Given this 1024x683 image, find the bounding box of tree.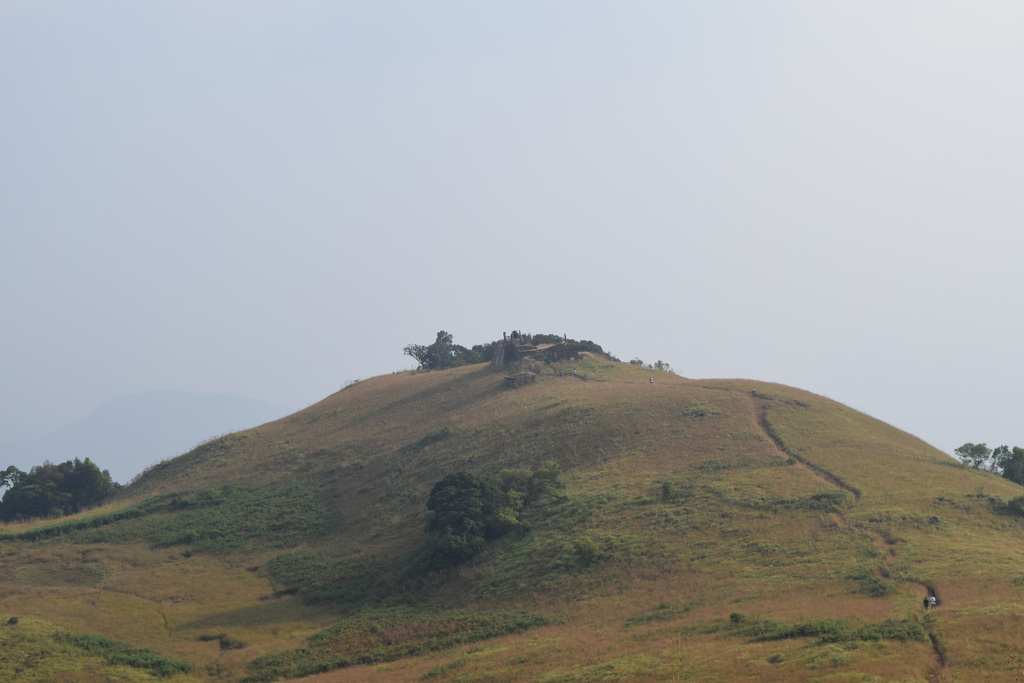
428, 342, 446, 366.
